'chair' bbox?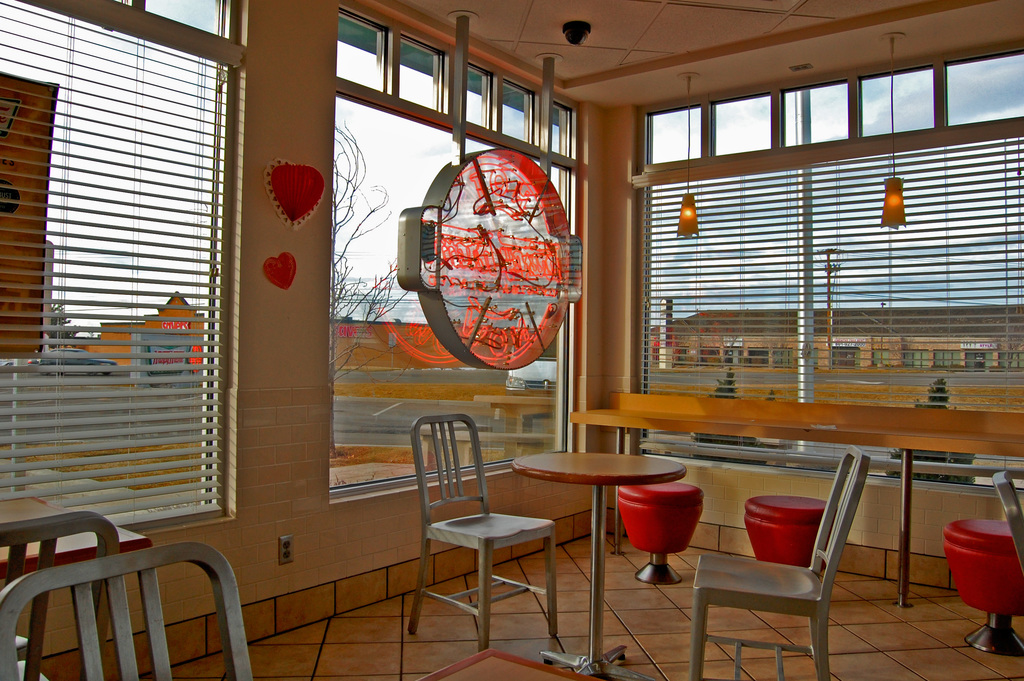
{"left": 0, "top": 541, "right": 263, "bottom": 680}
